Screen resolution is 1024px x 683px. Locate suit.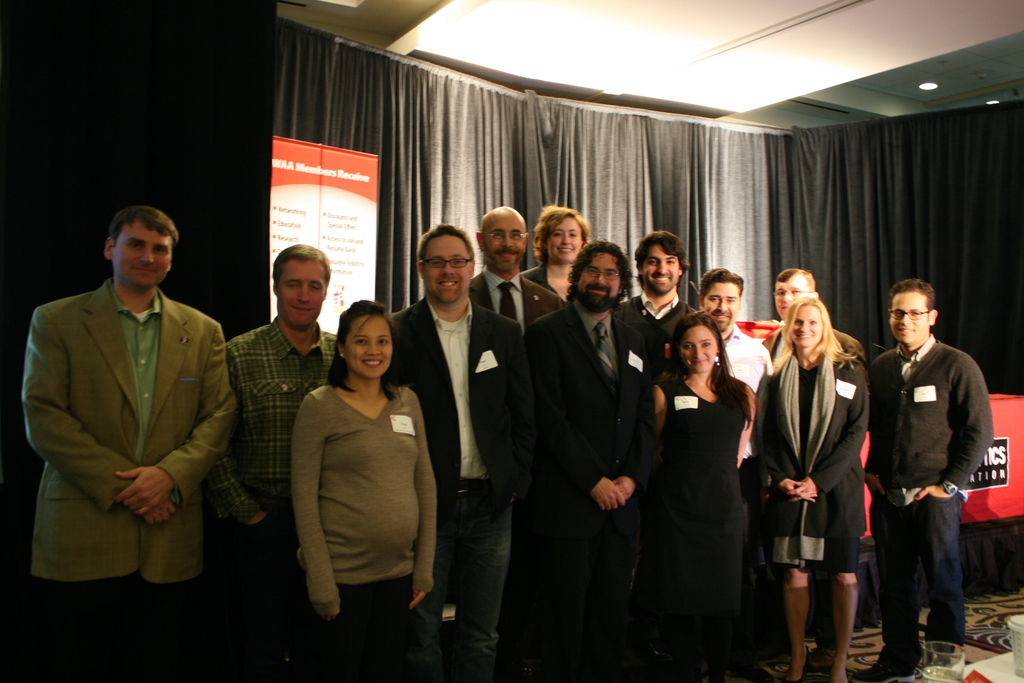
(x1=385, y1=301, x2=528, y2=506).
